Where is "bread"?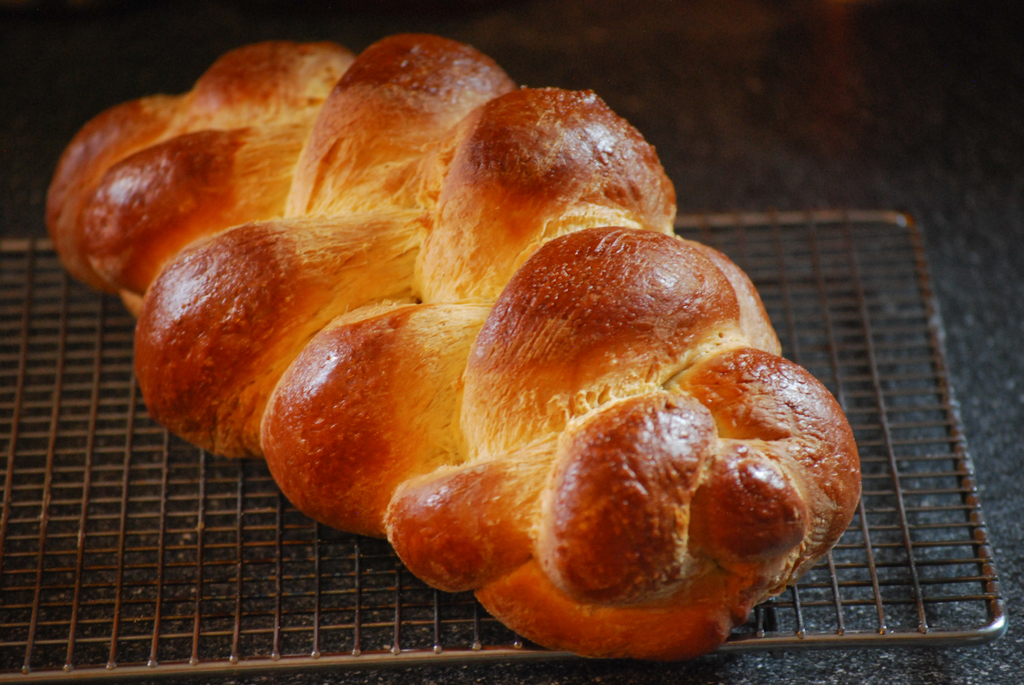
bbox=(44, 22, 865, 661).
